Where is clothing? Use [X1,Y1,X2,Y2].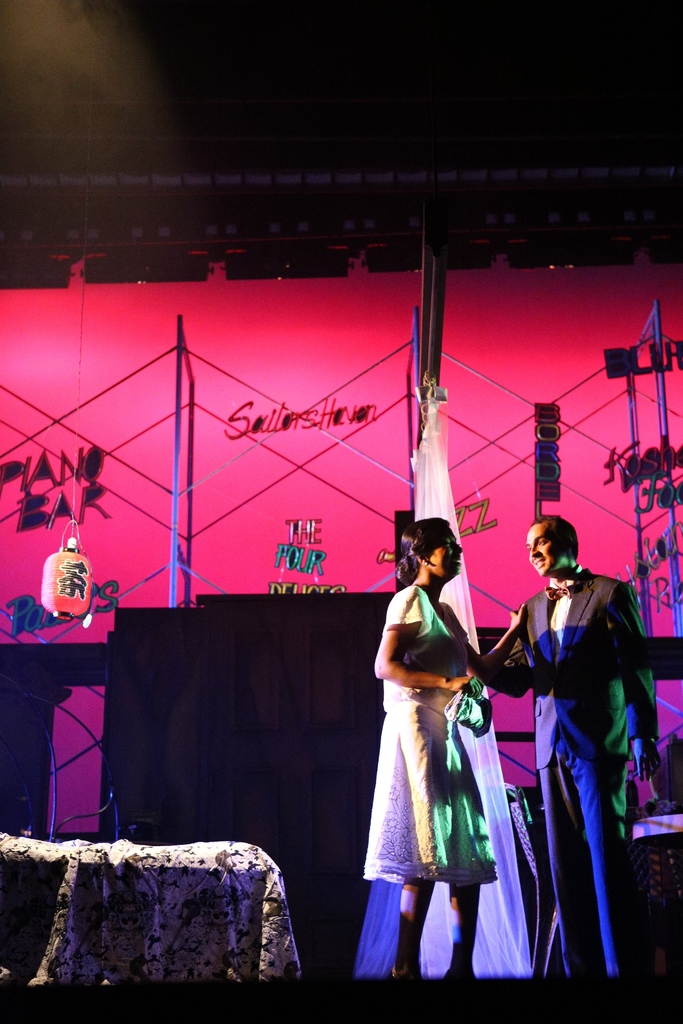
[516,560,663,980].
